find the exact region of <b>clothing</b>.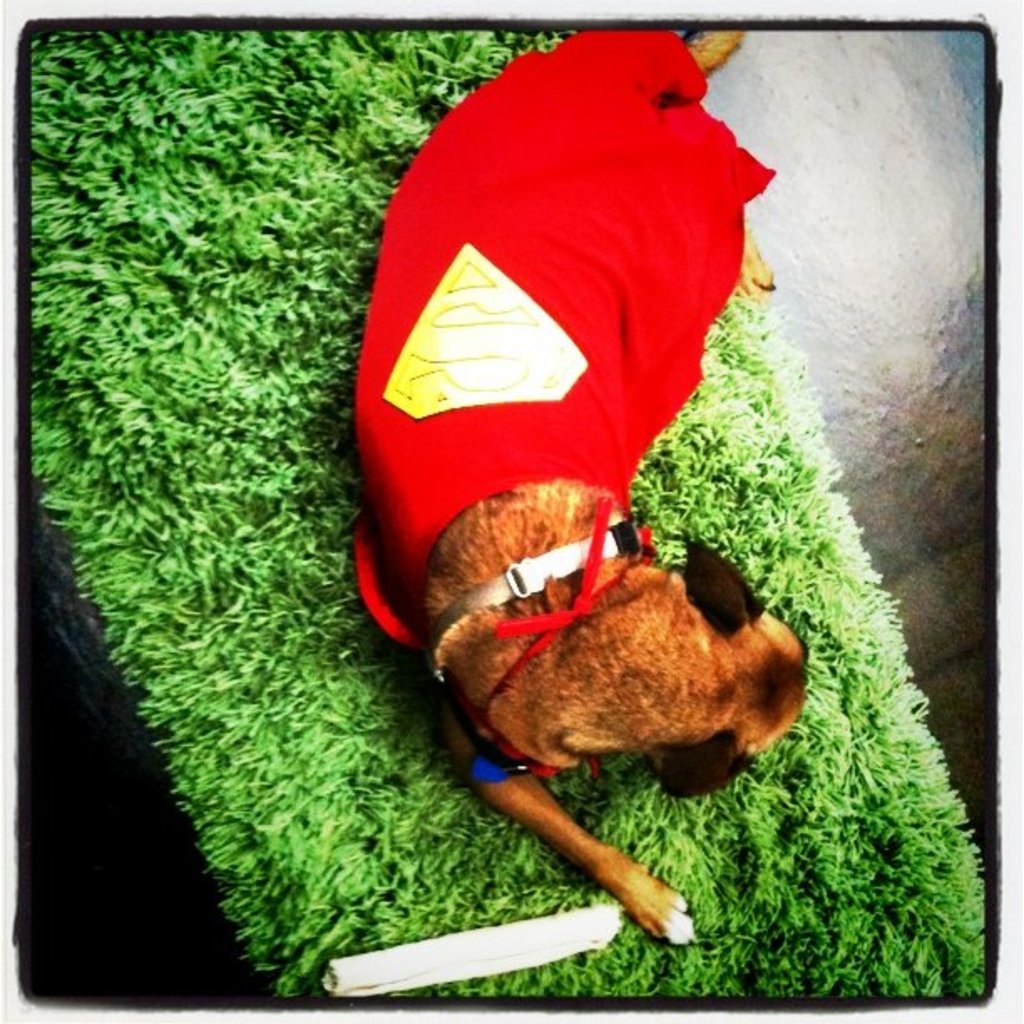
Exact region: 346,18,778,658.
